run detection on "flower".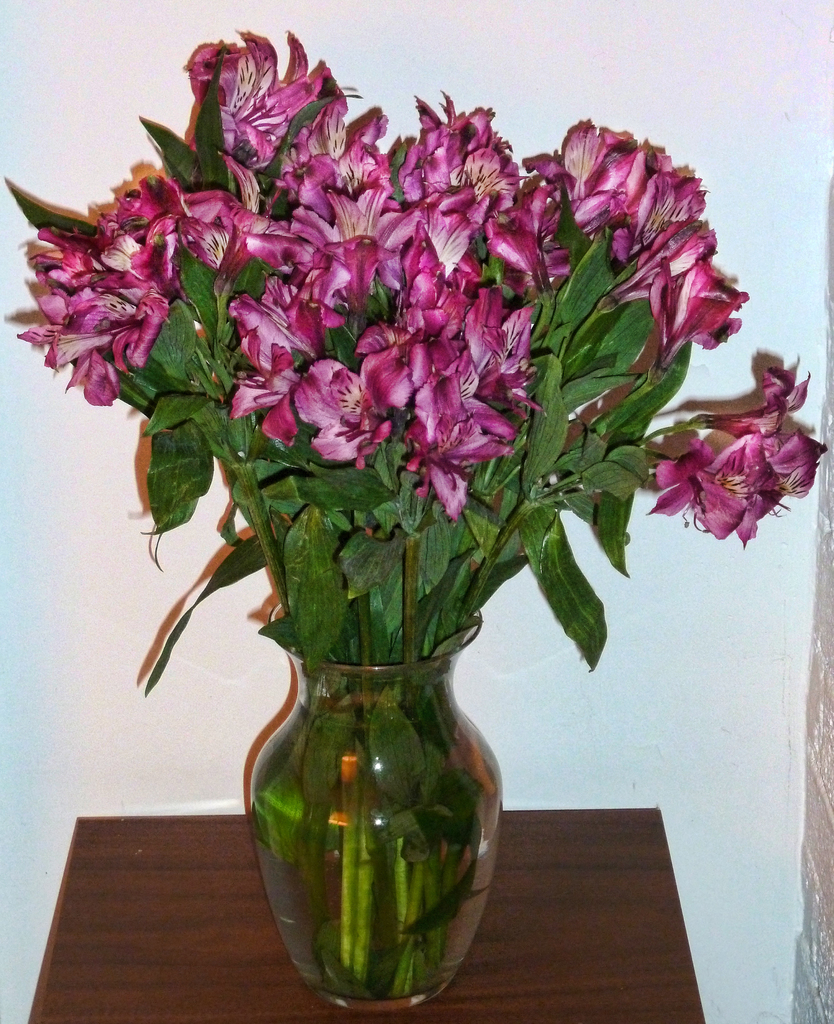
Result: 286:360:379:468.
